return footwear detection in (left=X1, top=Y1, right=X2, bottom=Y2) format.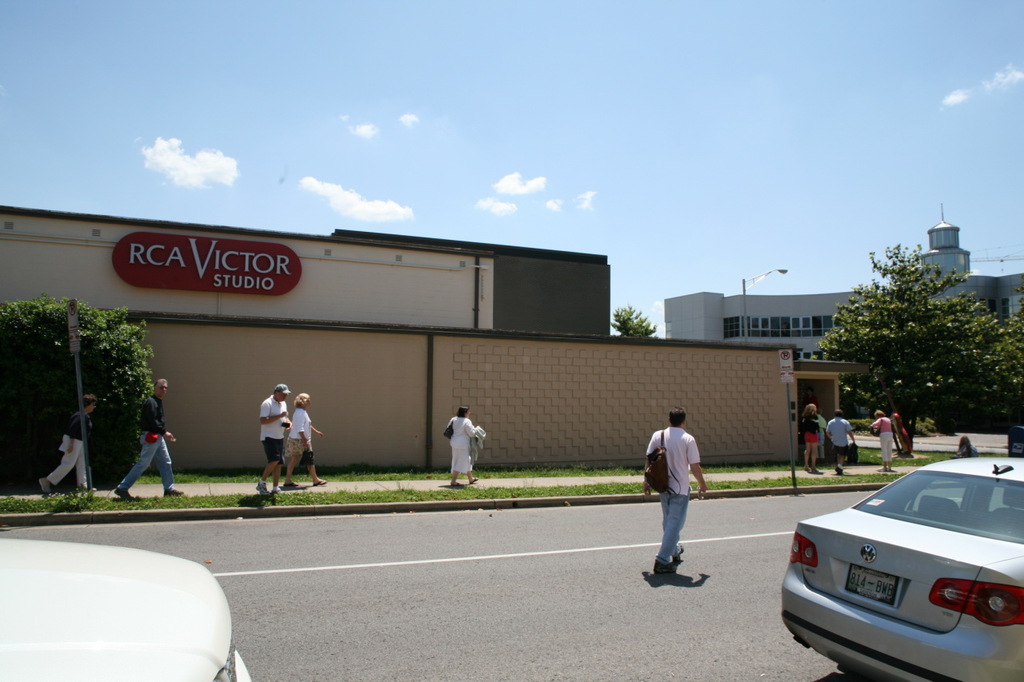
(left=652, top=556, right=674, bottom=576).
